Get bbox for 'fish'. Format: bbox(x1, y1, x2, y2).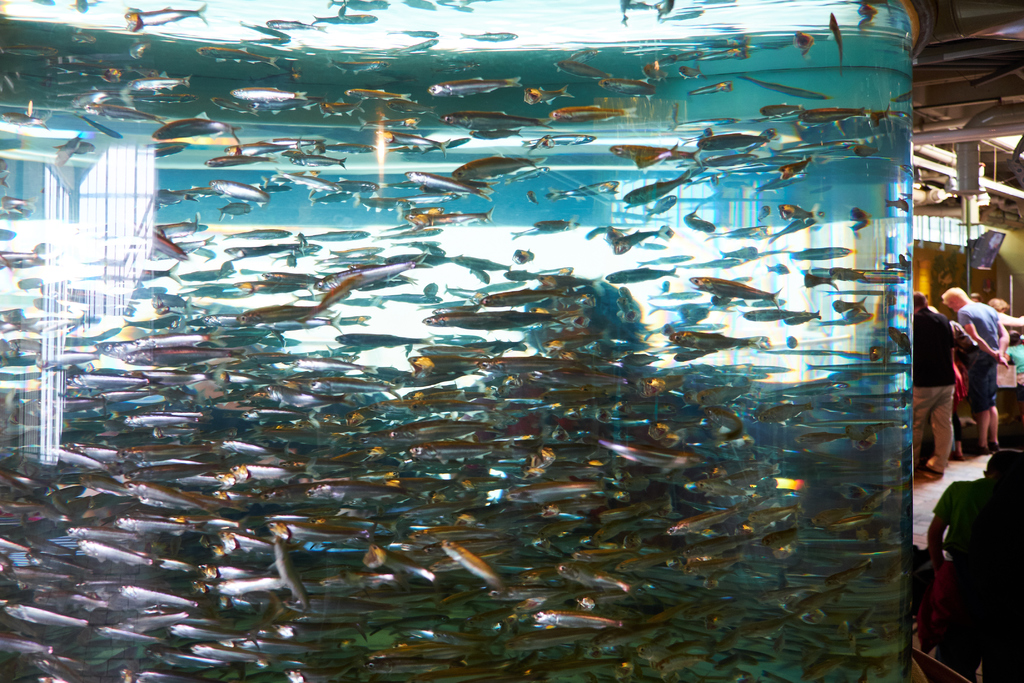
bbox(0, 42, 60, 65).
